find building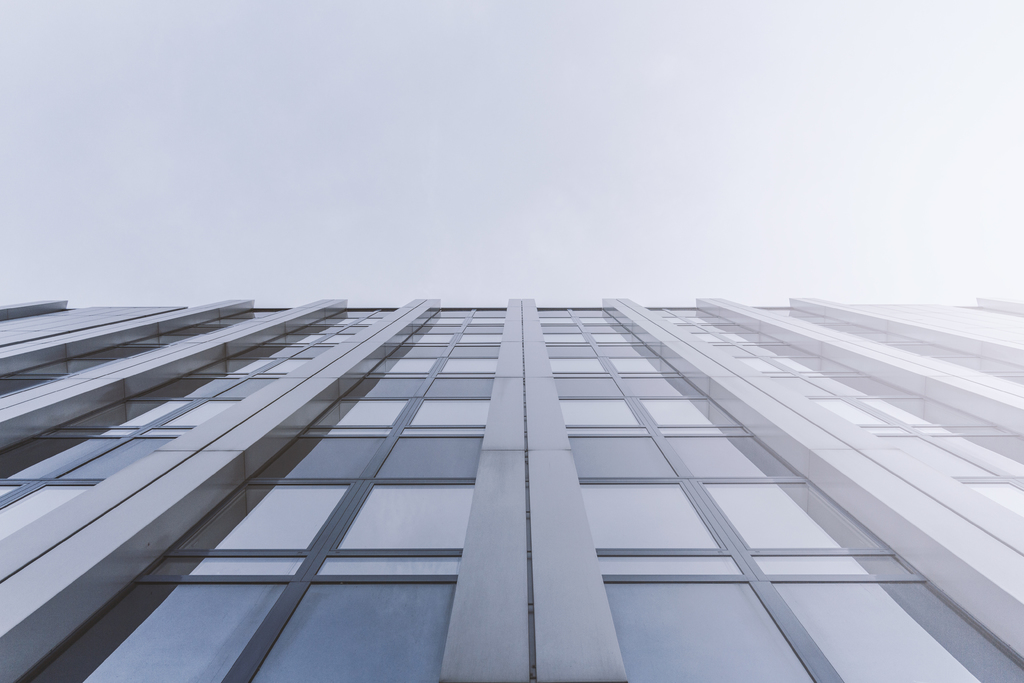
region(0, 299, 1023, 682)
